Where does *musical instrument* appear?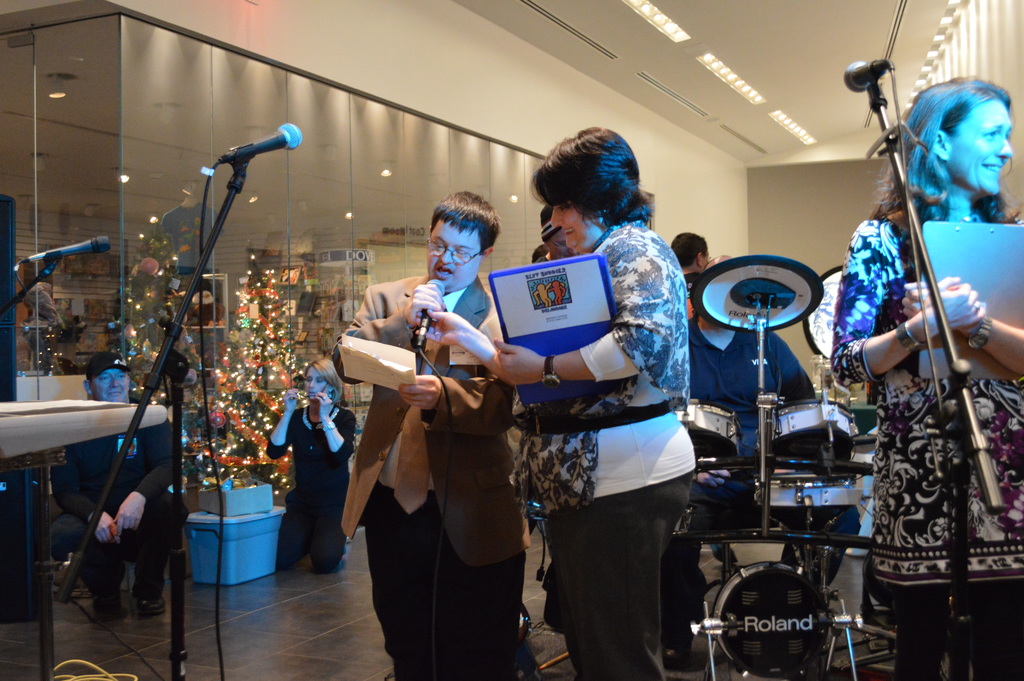
Appears at [770,395,858,461].
